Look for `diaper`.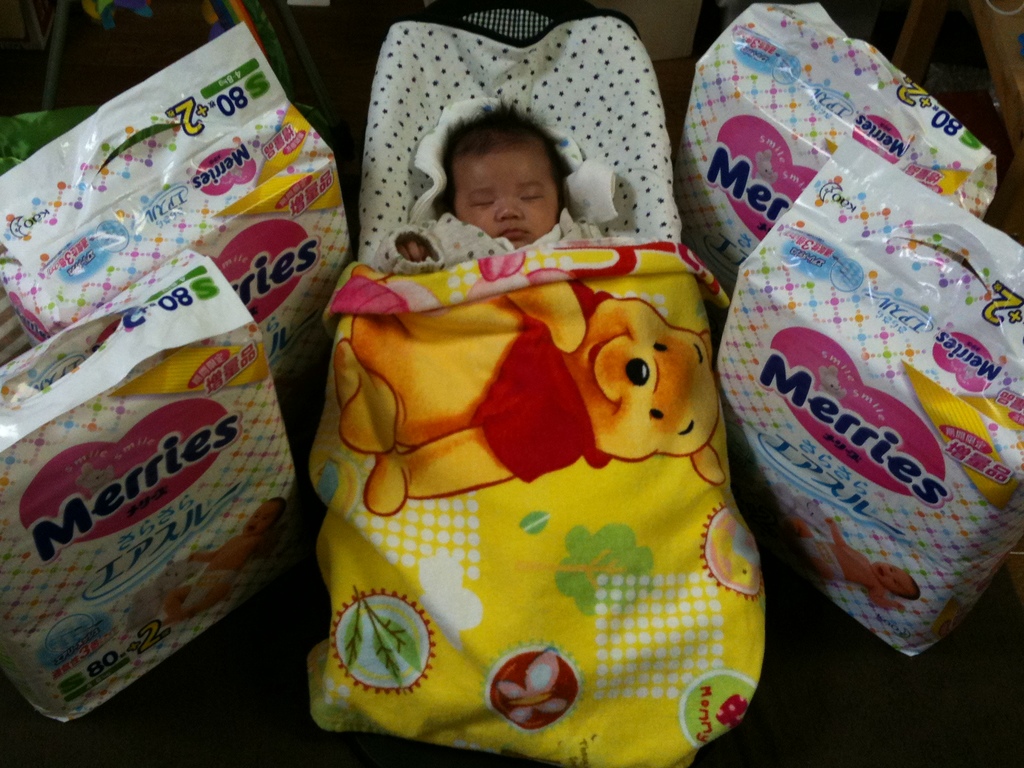
Found: bbox(675, 3, 1004, 303).
